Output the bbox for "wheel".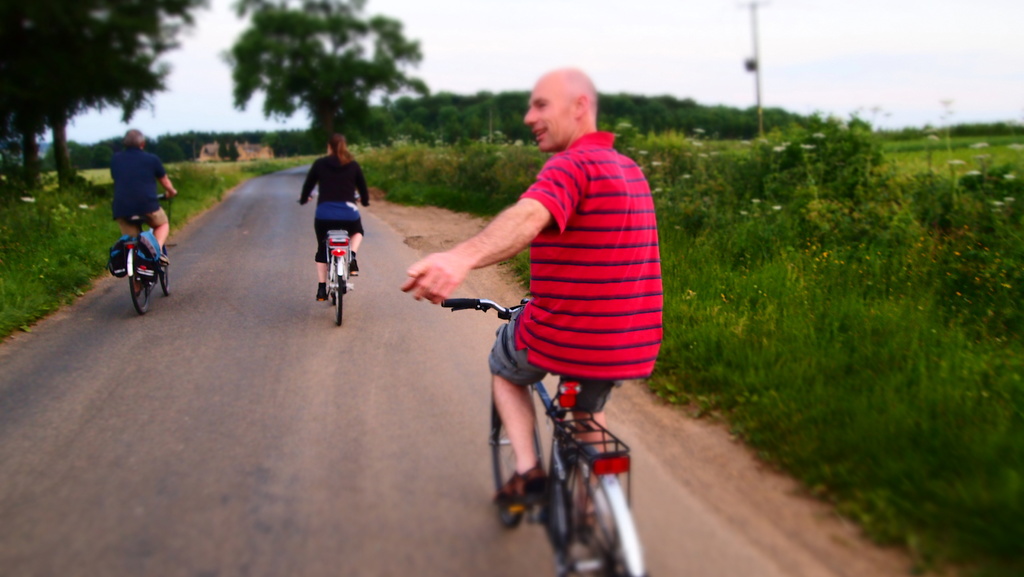
{"left": 552, "top": 444, "right": 637, "bottom": 576}.
